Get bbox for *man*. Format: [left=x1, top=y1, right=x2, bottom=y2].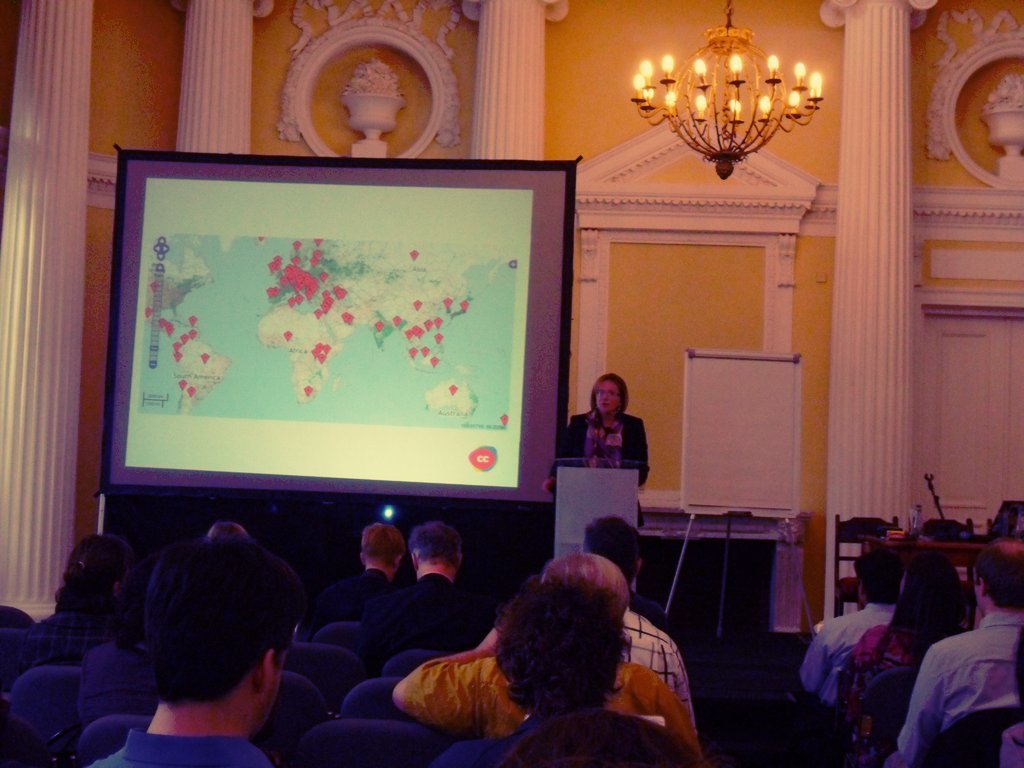
[left=95, top=529, right=293, bottom=767].
